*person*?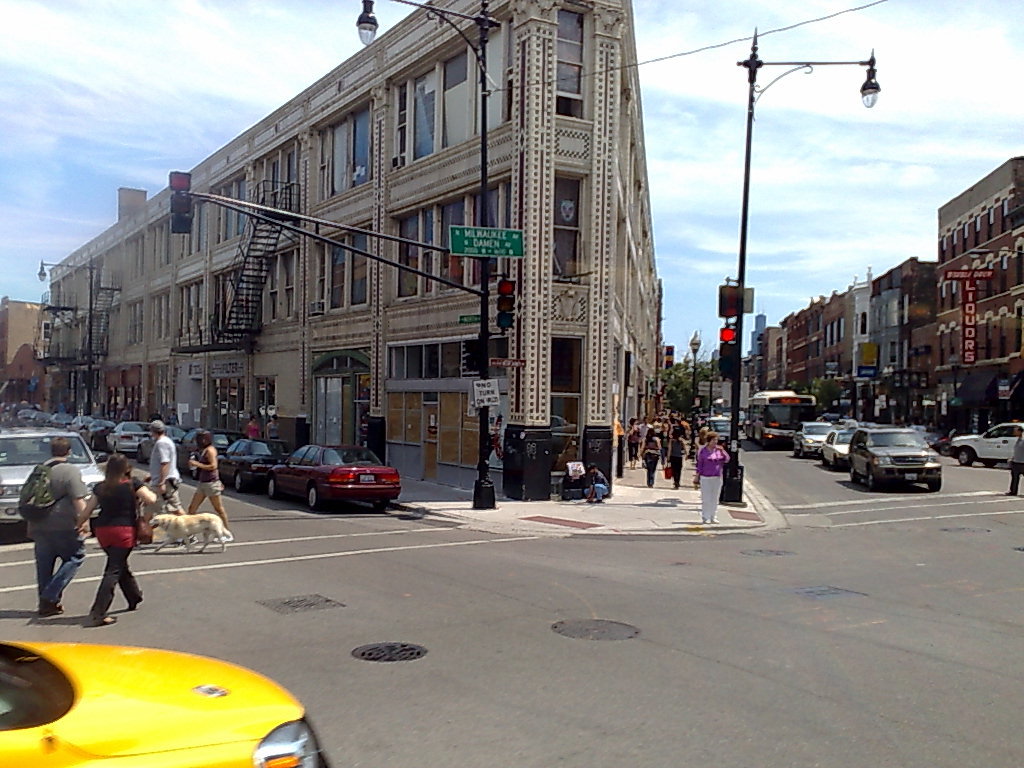
locate(141, 433, 189, 527)
